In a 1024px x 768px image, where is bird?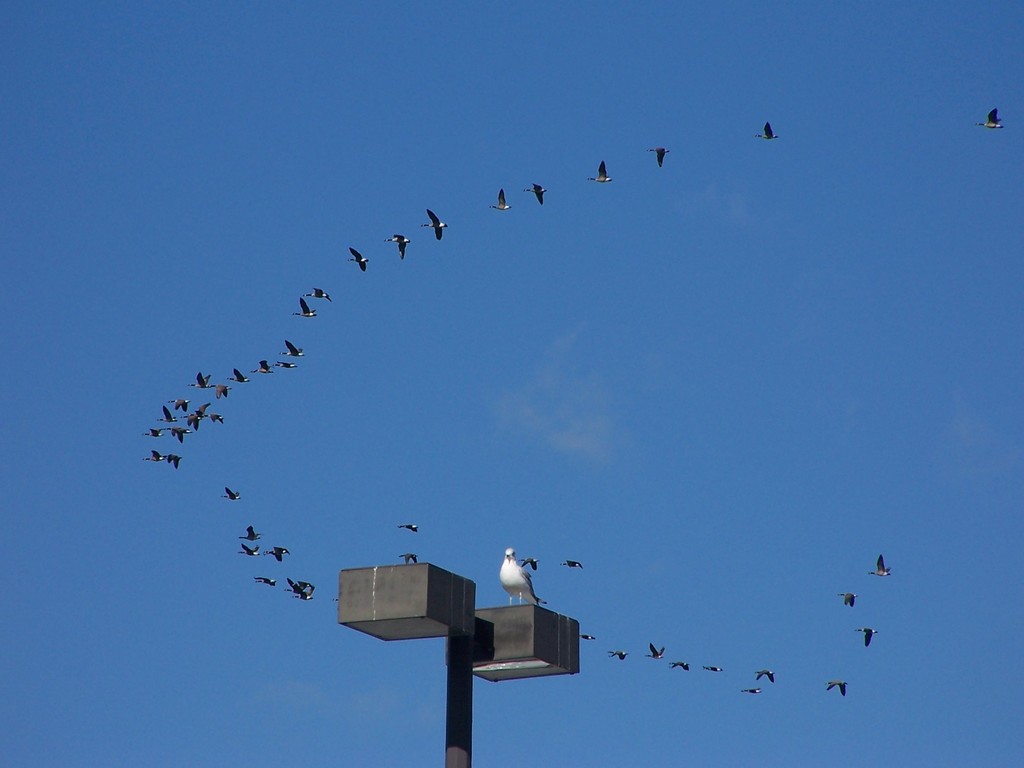
crop(169, 422, 197, 440).
